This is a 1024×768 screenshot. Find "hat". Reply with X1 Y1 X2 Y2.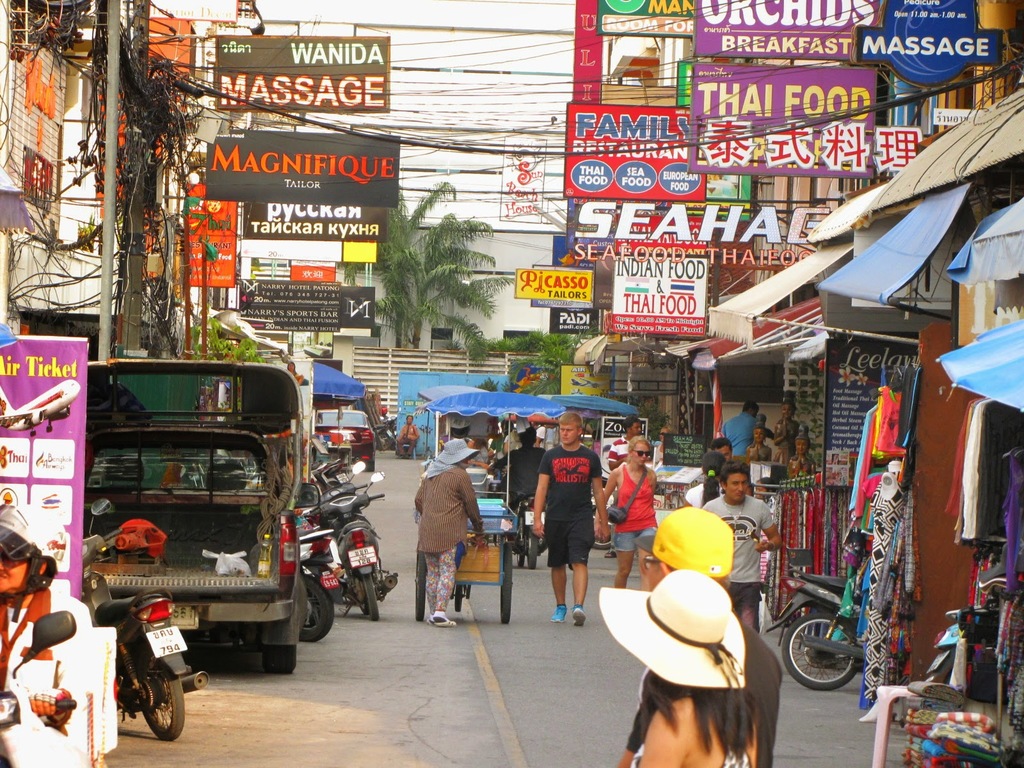
598 566 747 691.
